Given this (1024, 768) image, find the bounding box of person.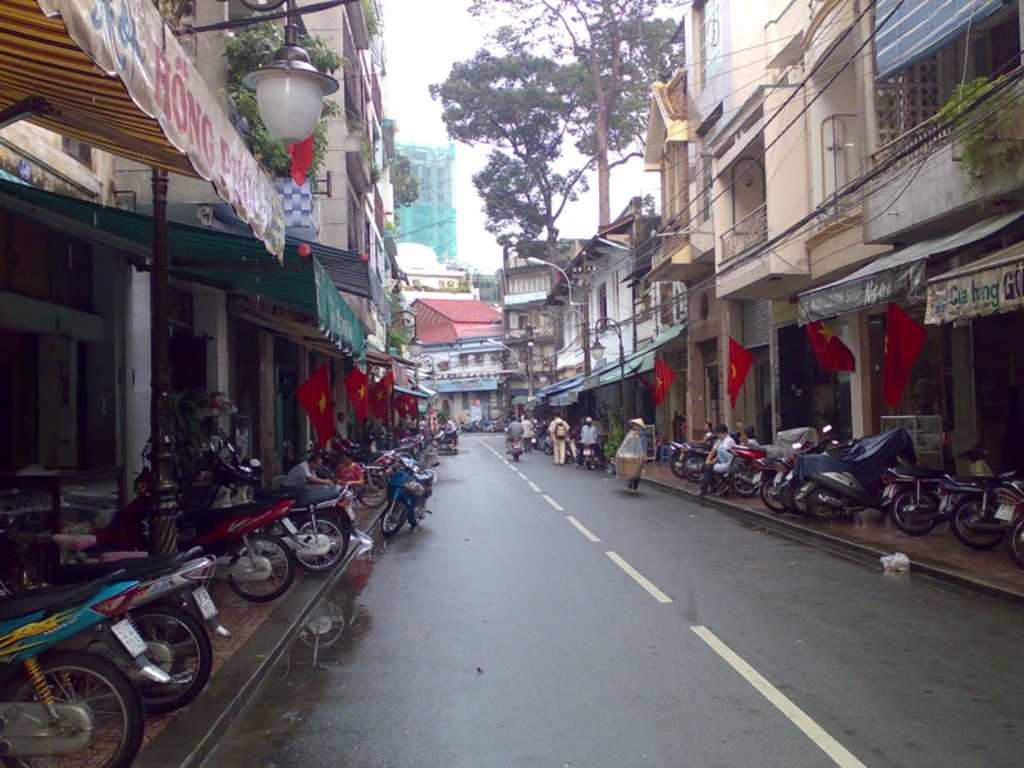
pyautogui.locateOnScreen(329, 410, 347, 452).
